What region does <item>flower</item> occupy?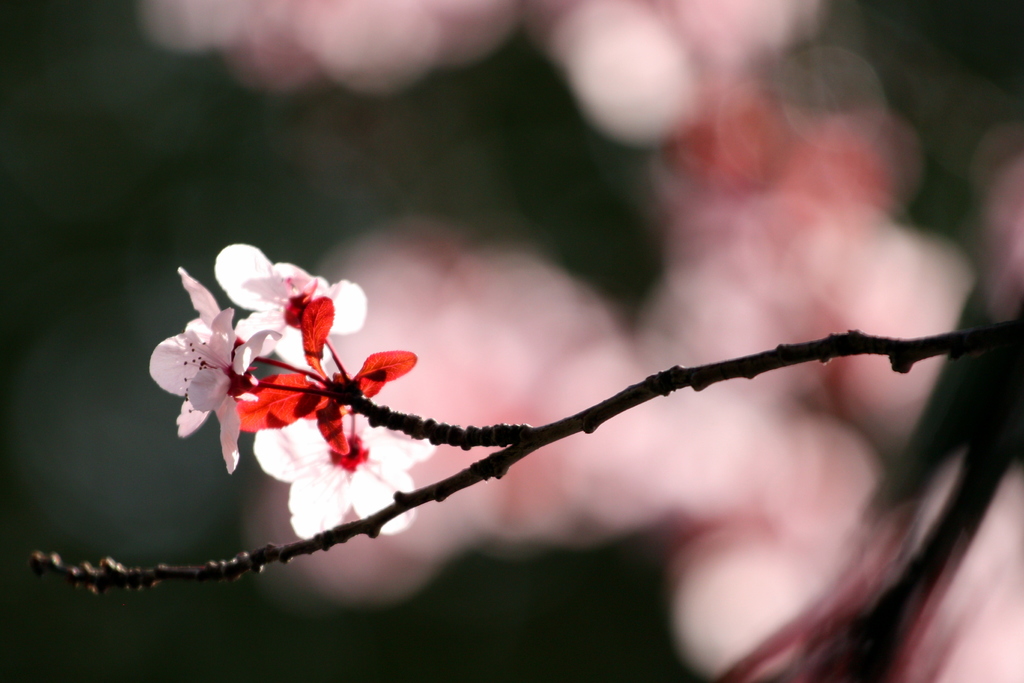
{"left": 147, "top": 267, "right": 282, "bottom": 472}.
